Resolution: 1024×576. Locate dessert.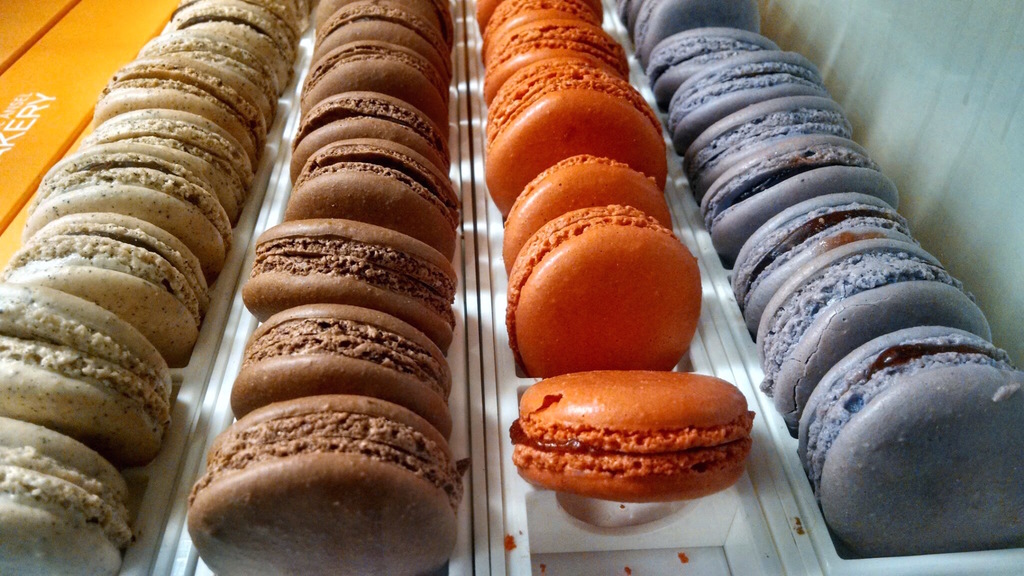
{"left": 733, "top": 192, "right": 914, "bottom": 329}.
